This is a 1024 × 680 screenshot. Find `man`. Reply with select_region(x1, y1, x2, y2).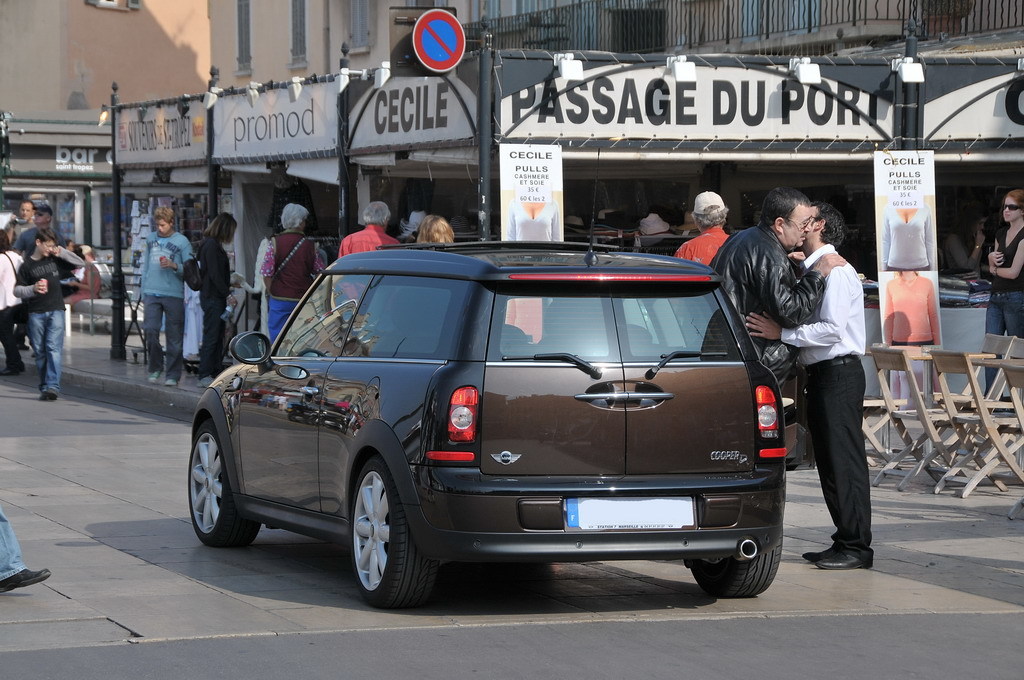
select_region(337, 203, 395, 256).
